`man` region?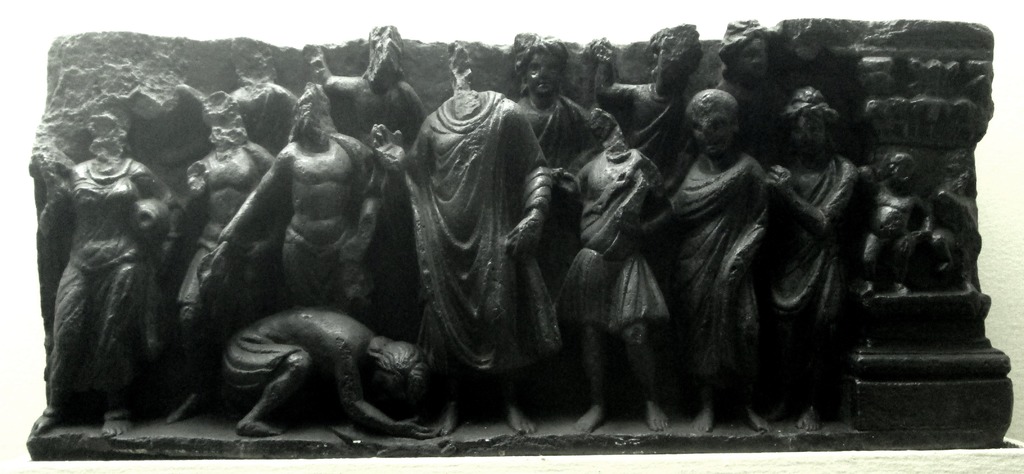
rect(640, 91, 775, 433)
